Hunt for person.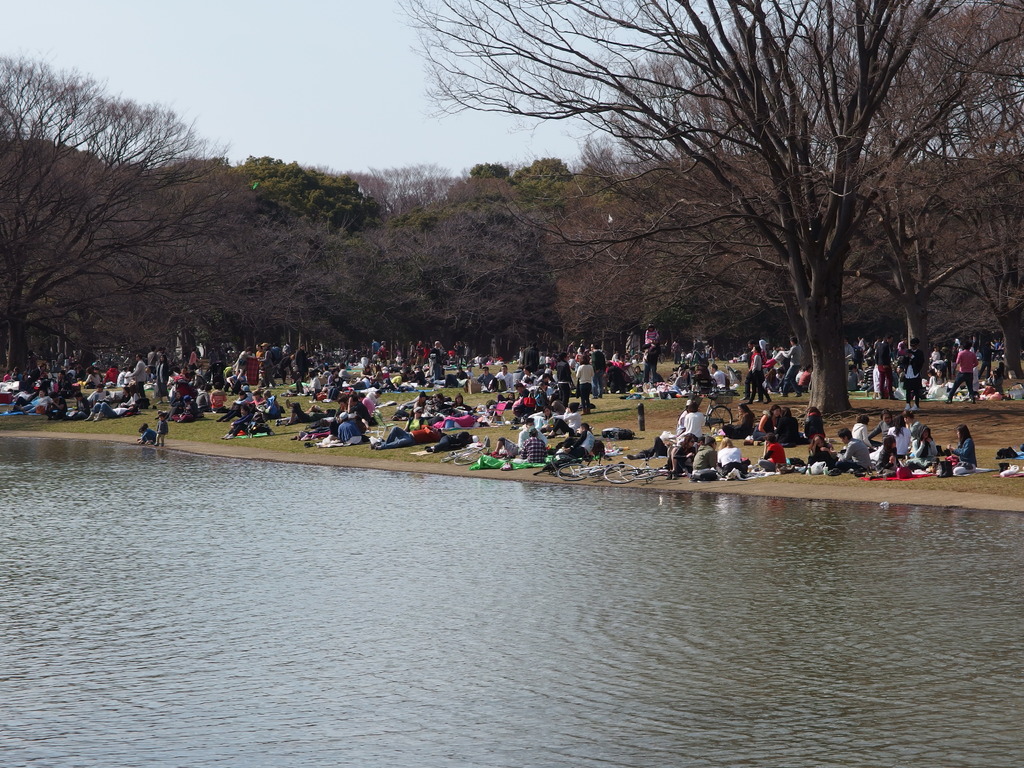
Hunted down at detection(748, 340, 769, 404).
